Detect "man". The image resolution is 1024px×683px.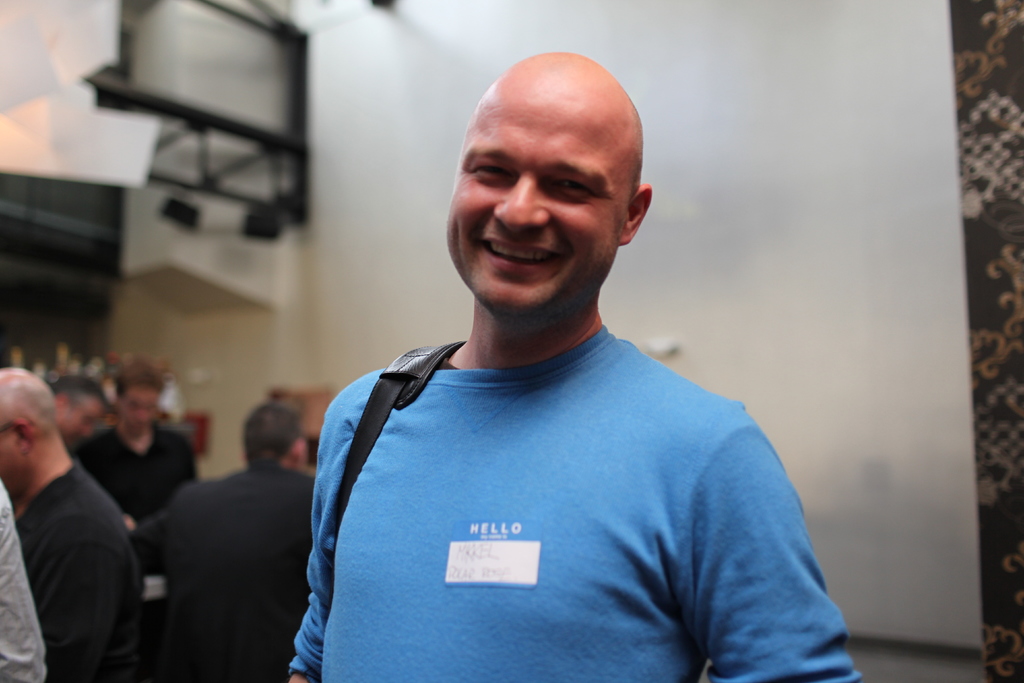
0,477,44,682.
